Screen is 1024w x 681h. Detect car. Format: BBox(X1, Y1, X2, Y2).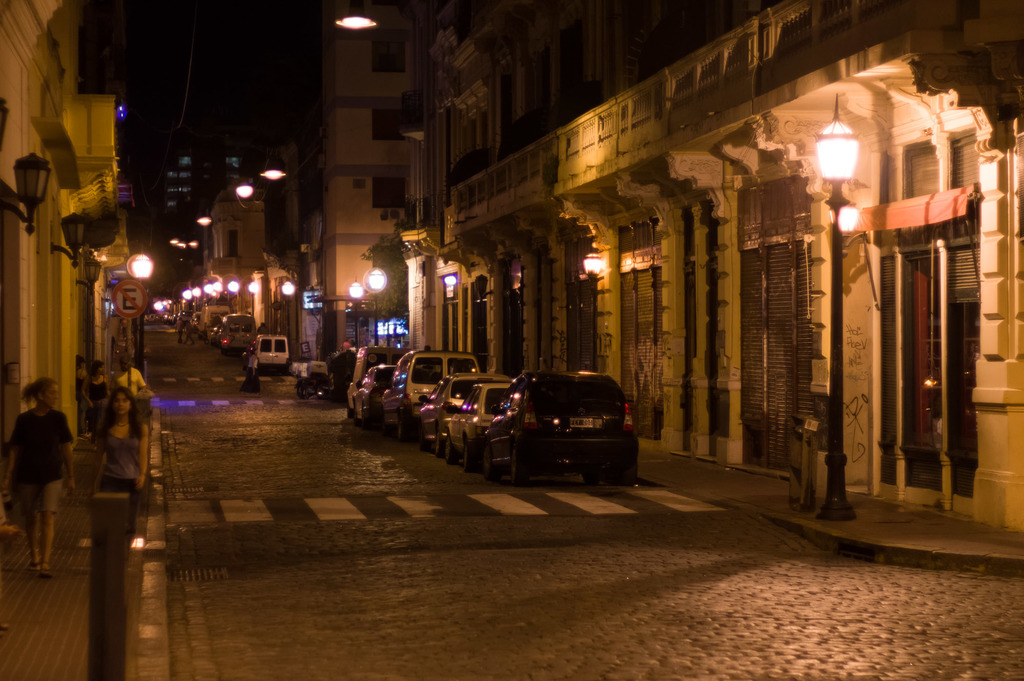
BBox(445, 381, 514, 474).
